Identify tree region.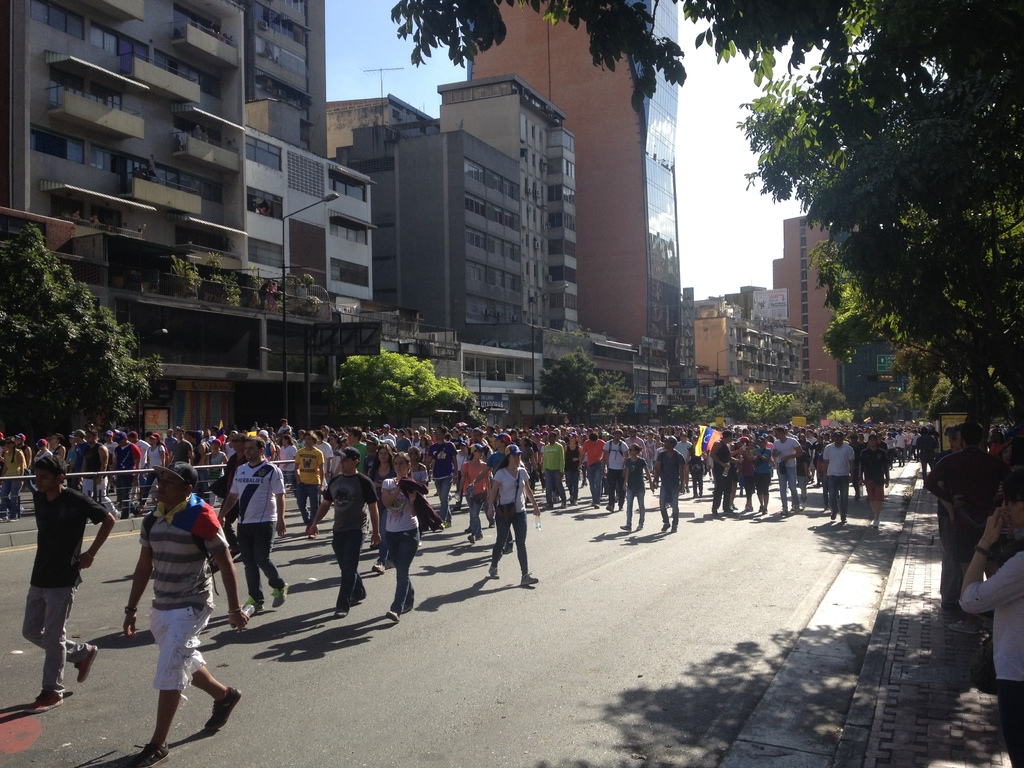
Region: rect(804, 372, 852, 442).
